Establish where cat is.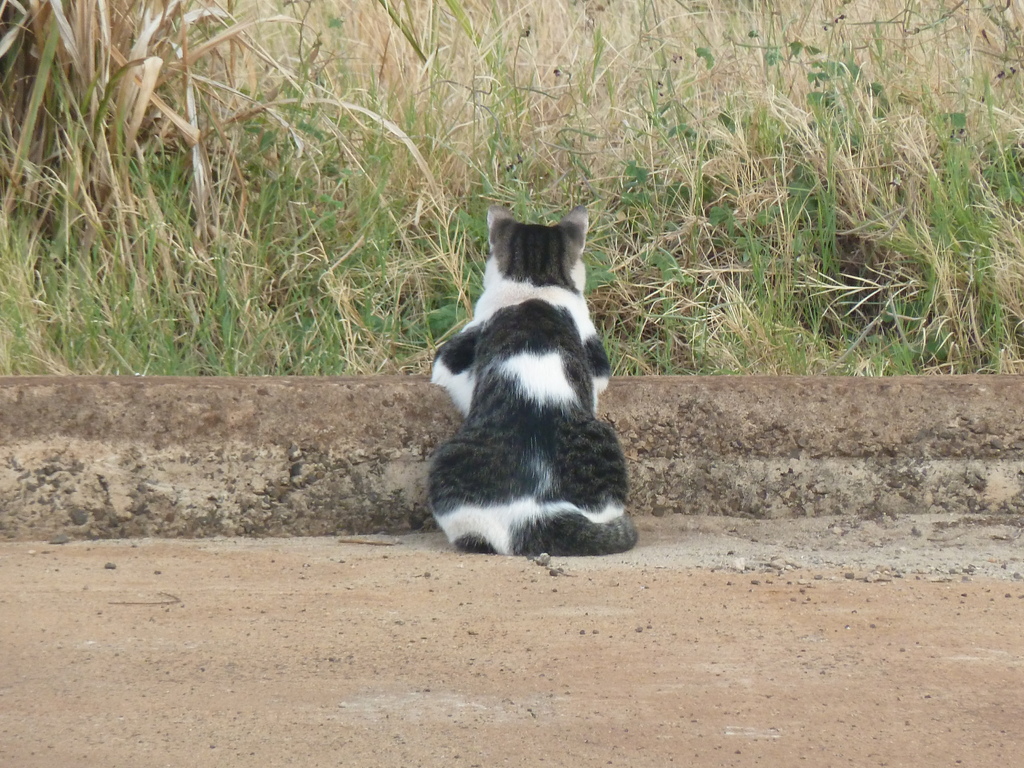
Established at box(423, 204, 644, 554).
